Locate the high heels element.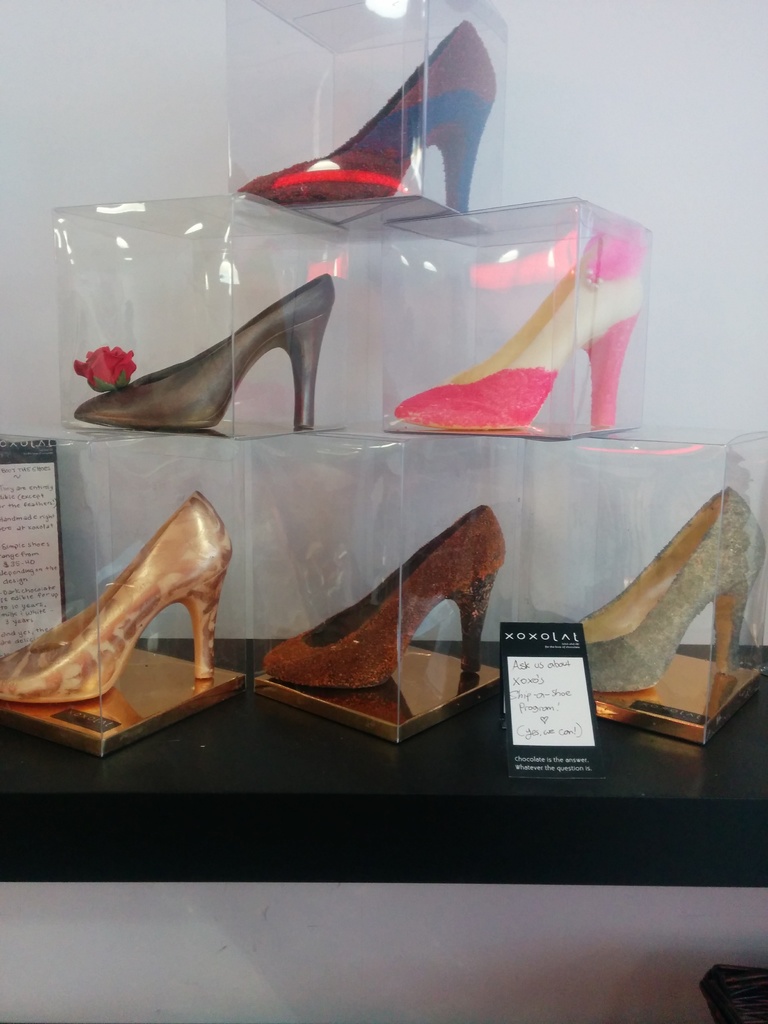
Element bbox: box(236, 22, 499, 211).
